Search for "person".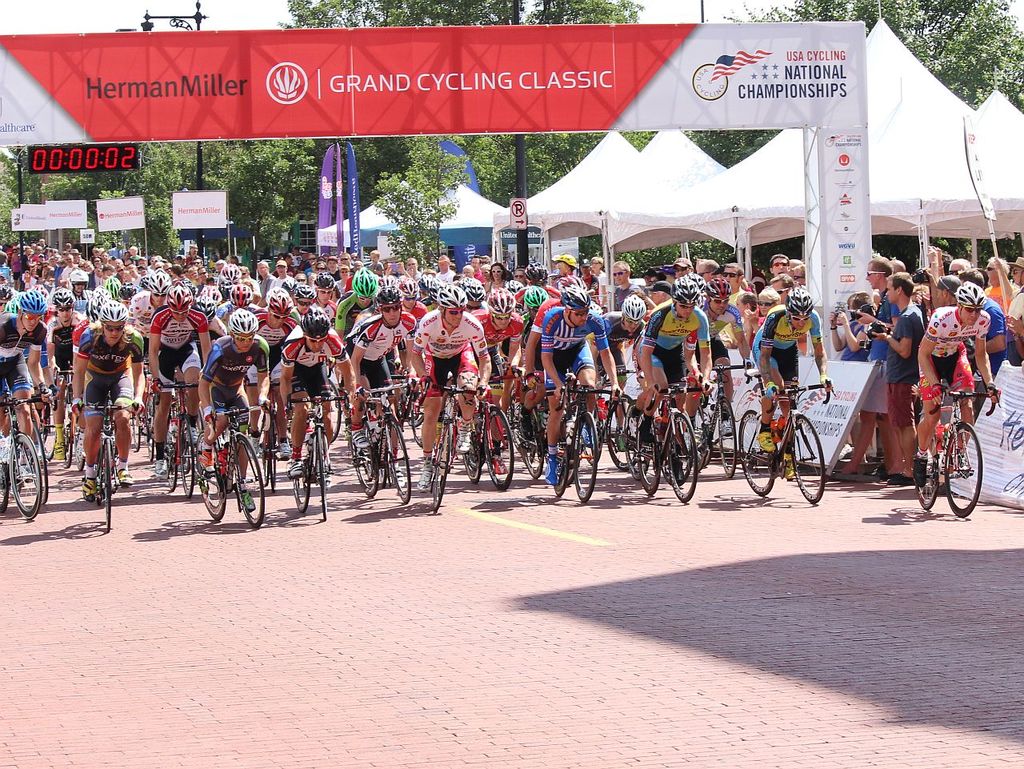
Found at l=640, t=279, r=675, b=307.
